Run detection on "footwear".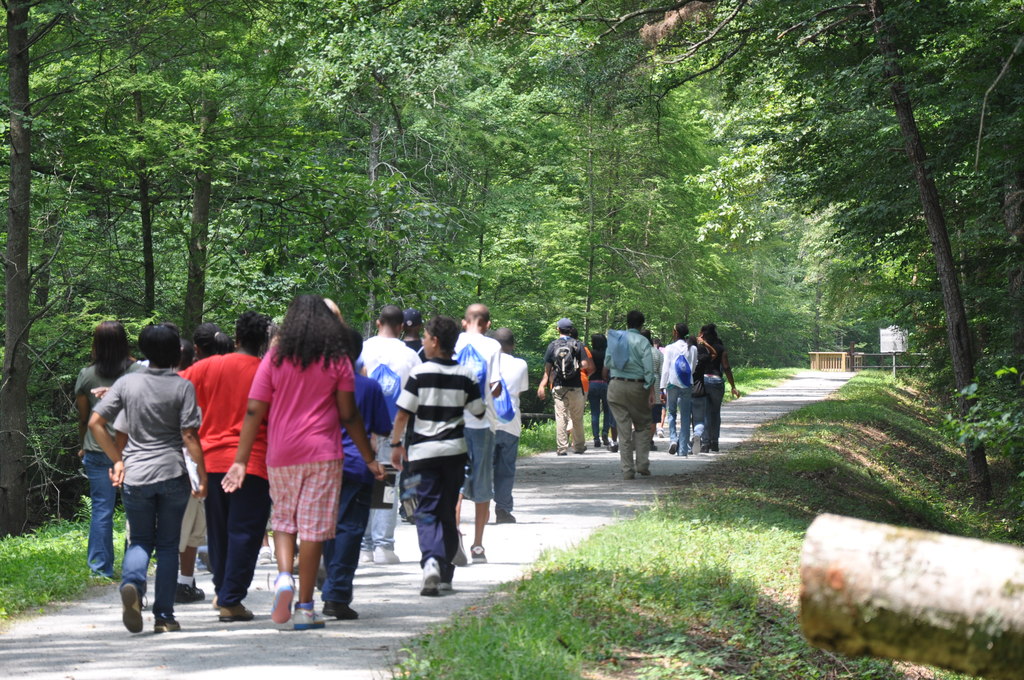
Result: (153, 621, 182, 636).
